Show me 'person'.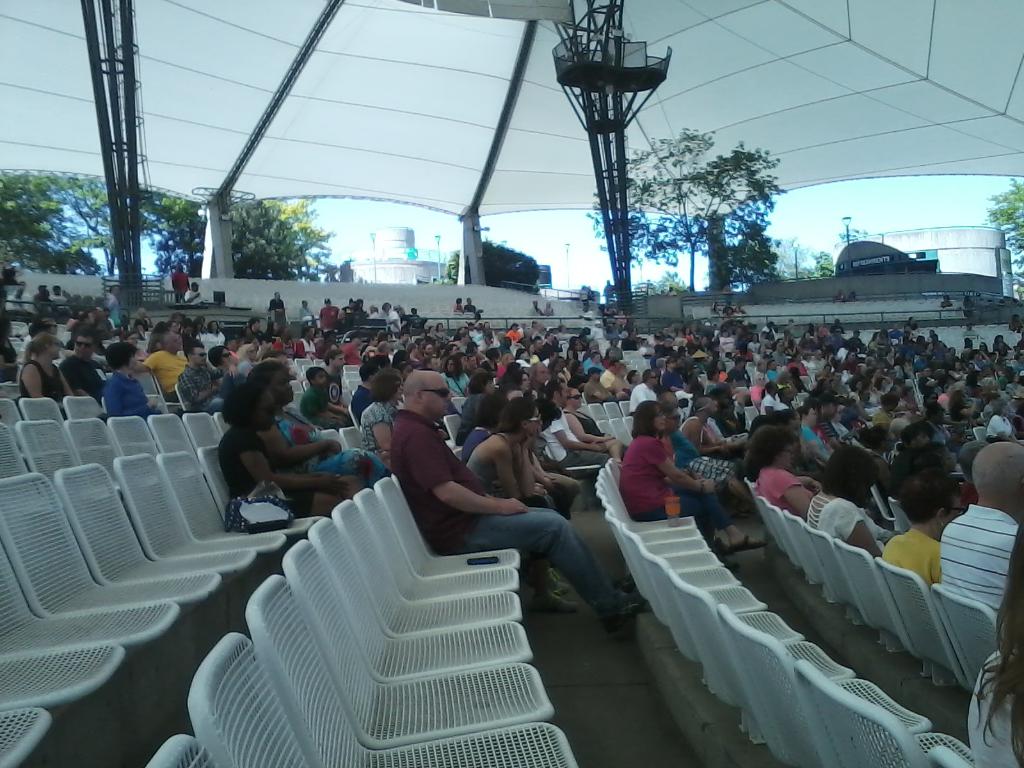
'person' is here: 368/303/384/323.
